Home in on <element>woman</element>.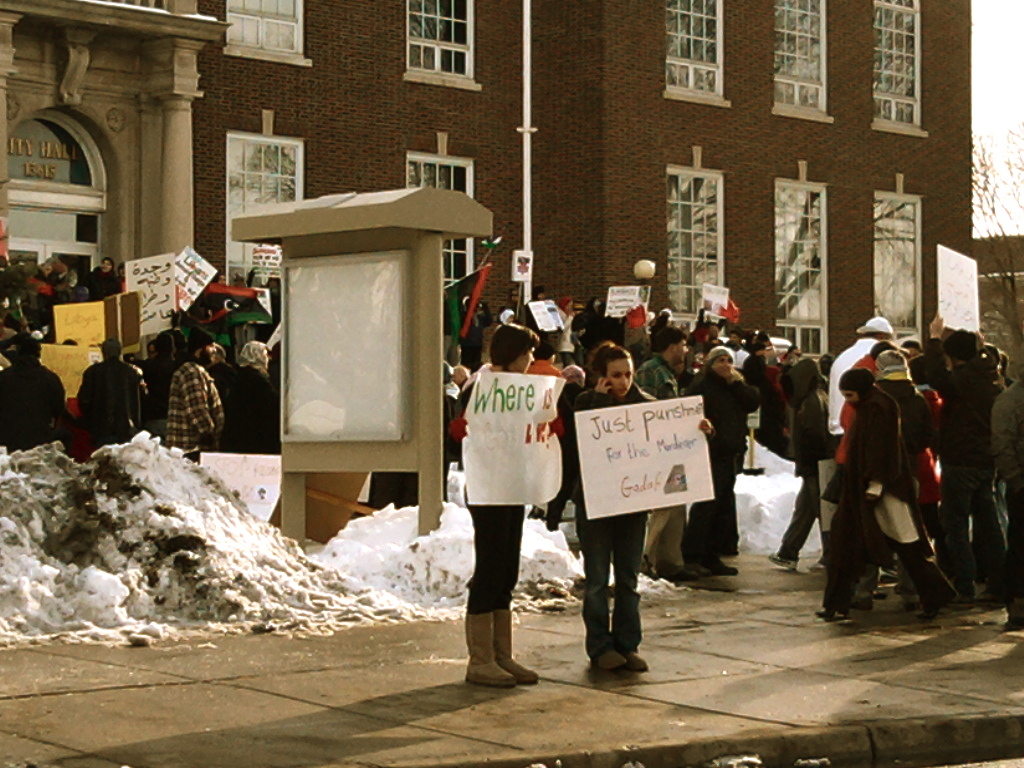
Homed in at [440,308,574,675].
